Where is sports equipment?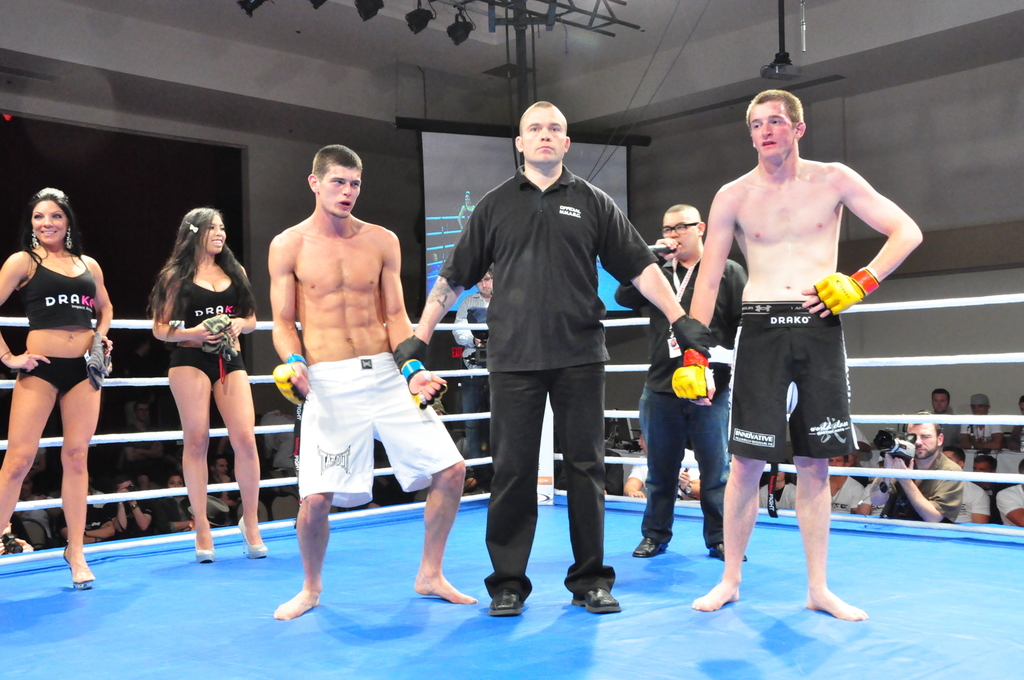
pyautogui.locateOnScreen(399, 355, 452, 412).
